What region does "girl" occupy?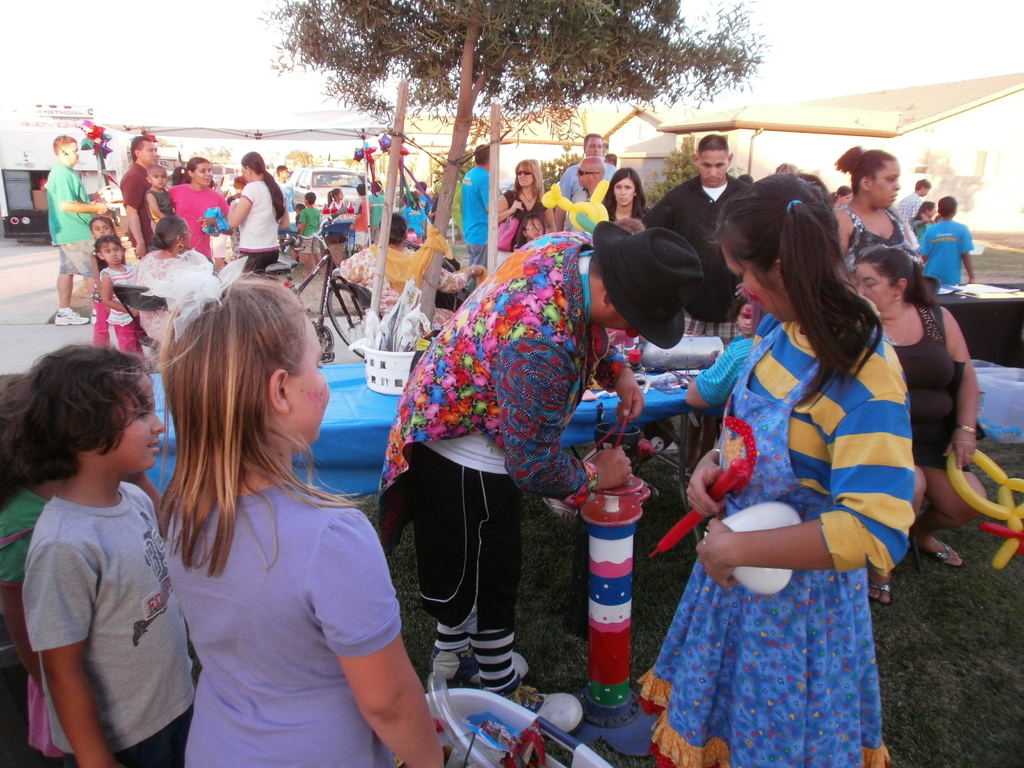
pyautogui.locateOnScreen(92, 233, 146, 375).
